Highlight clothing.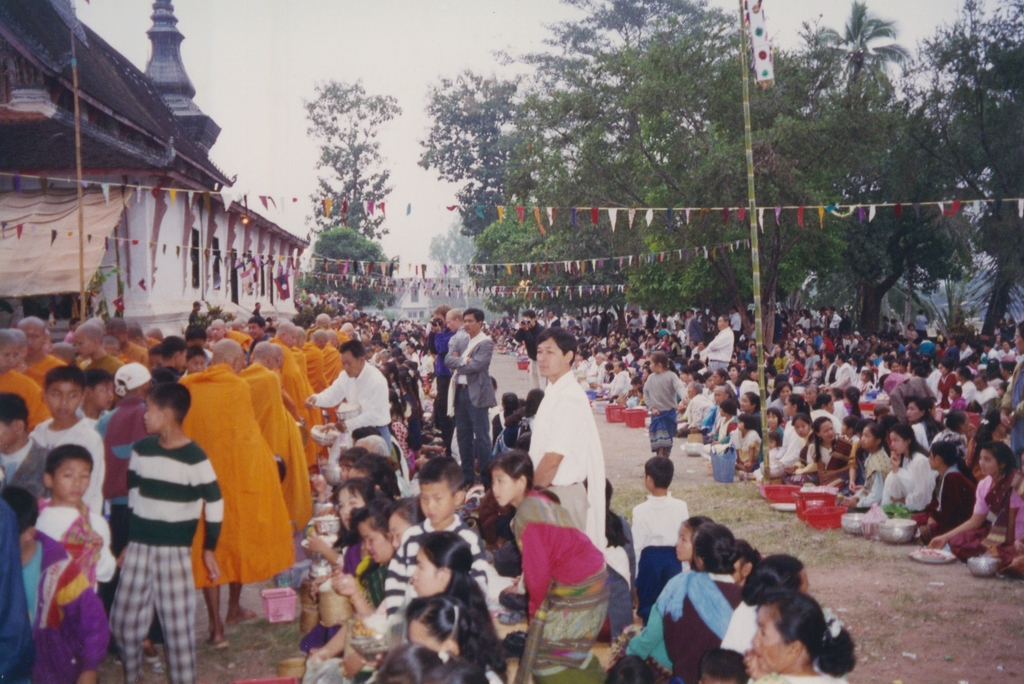
Highlighted region: (x1=533, y1=377, x2=607, y2=557).
